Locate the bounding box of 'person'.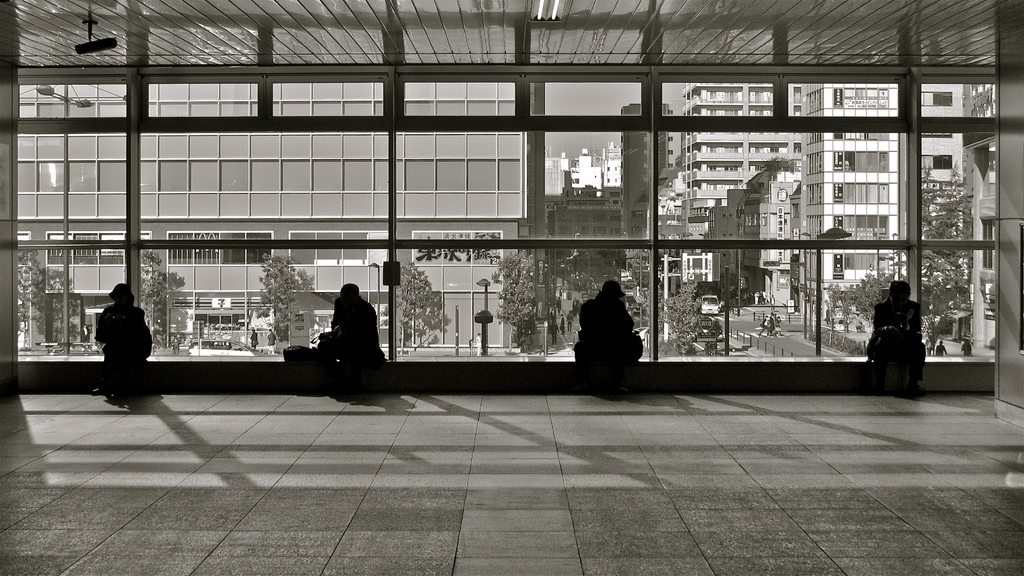
Bounding box: 307:276:371:375.
